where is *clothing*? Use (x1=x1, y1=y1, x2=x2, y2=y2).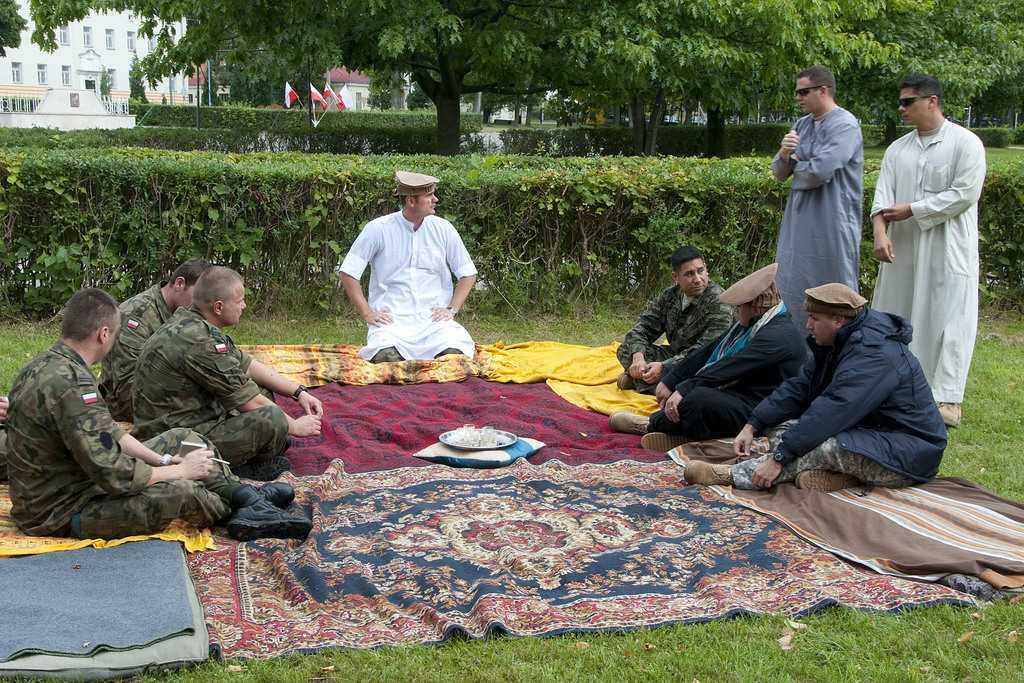
(x1=131, y1=299, x2=286, y2=467).
